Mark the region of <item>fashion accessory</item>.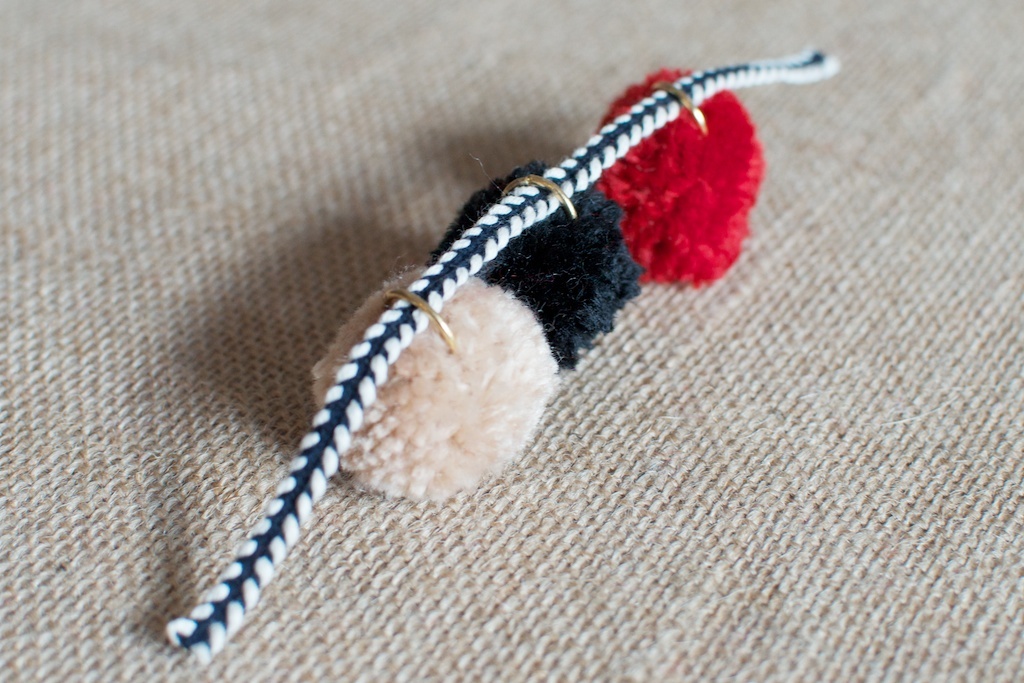
Region: (162,37,848,665).
